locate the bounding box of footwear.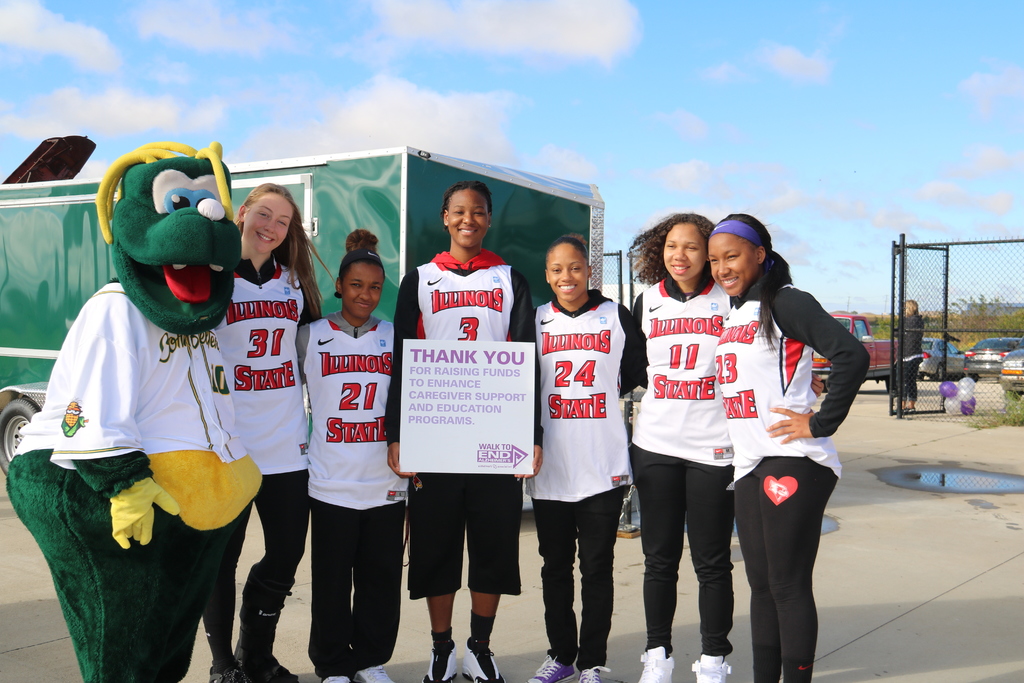
Bounding box: rect(579, 663, 609, 682).
